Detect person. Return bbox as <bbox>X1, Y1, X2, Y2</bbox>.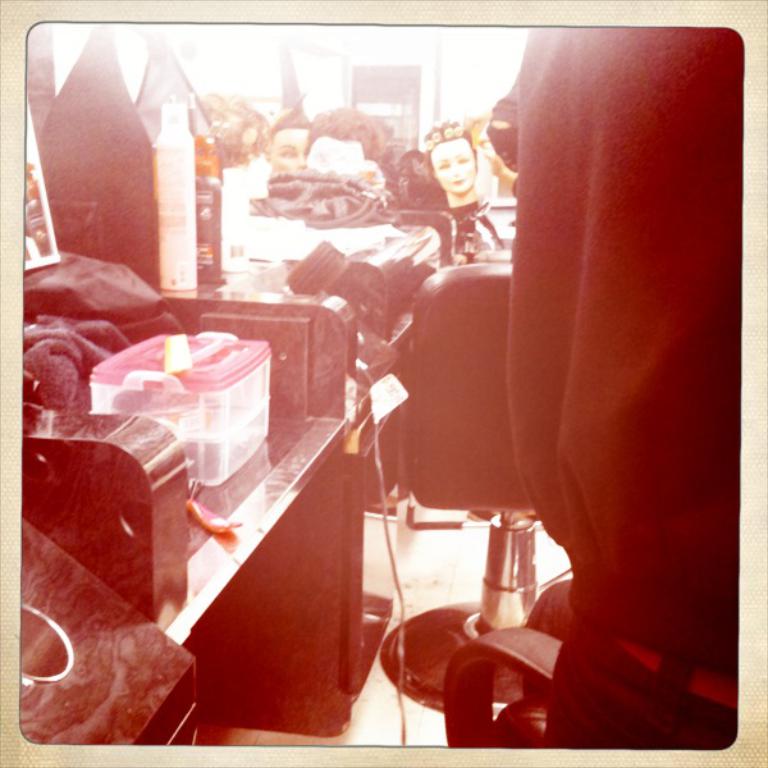
<bbox>410, 108, 506, 253</bbox>.
